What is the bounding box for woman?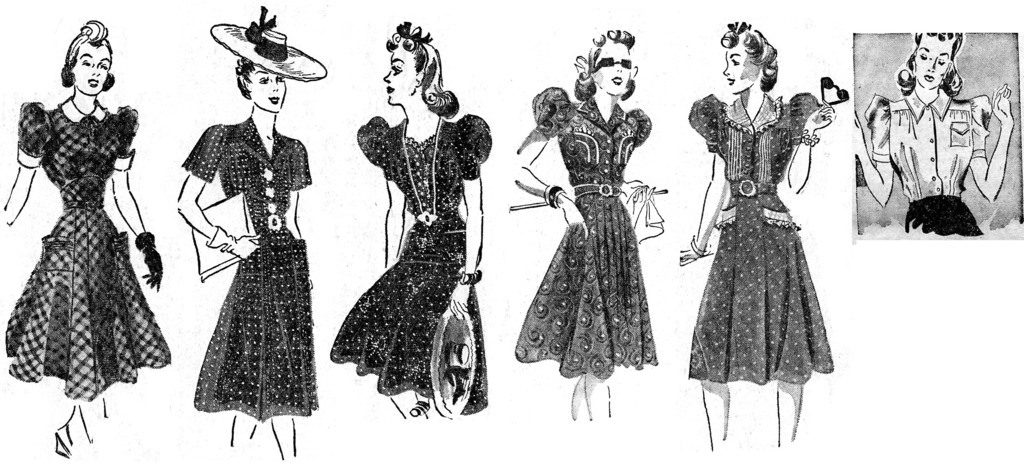
[326, 19, 490, 418].
